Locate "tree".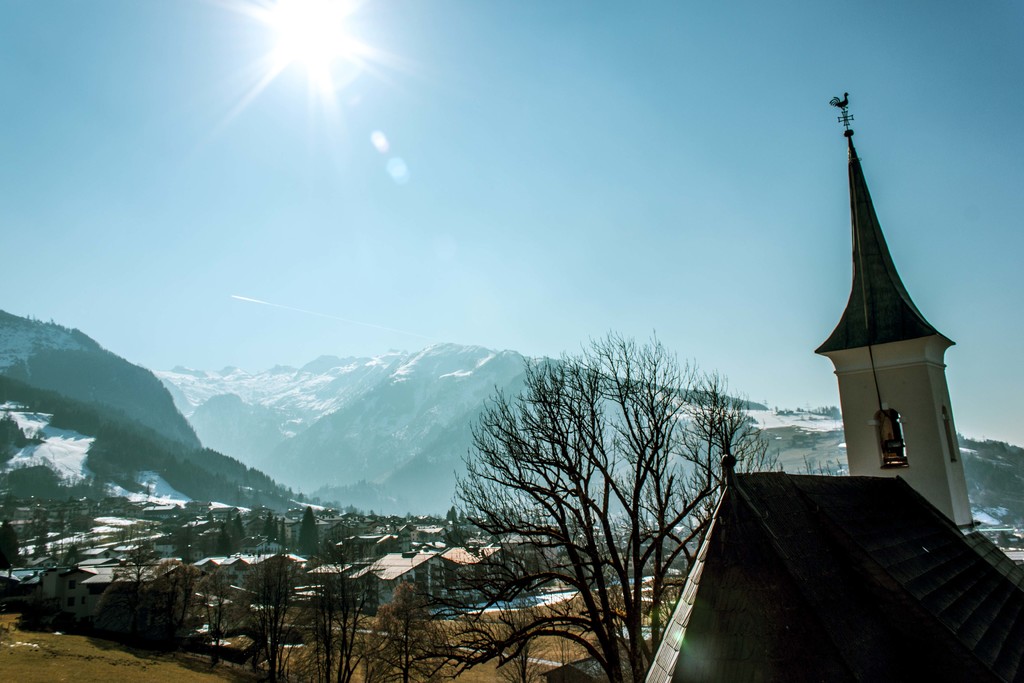
Bounding box: (x1=456, y1=568, x2=555, y2=682).
